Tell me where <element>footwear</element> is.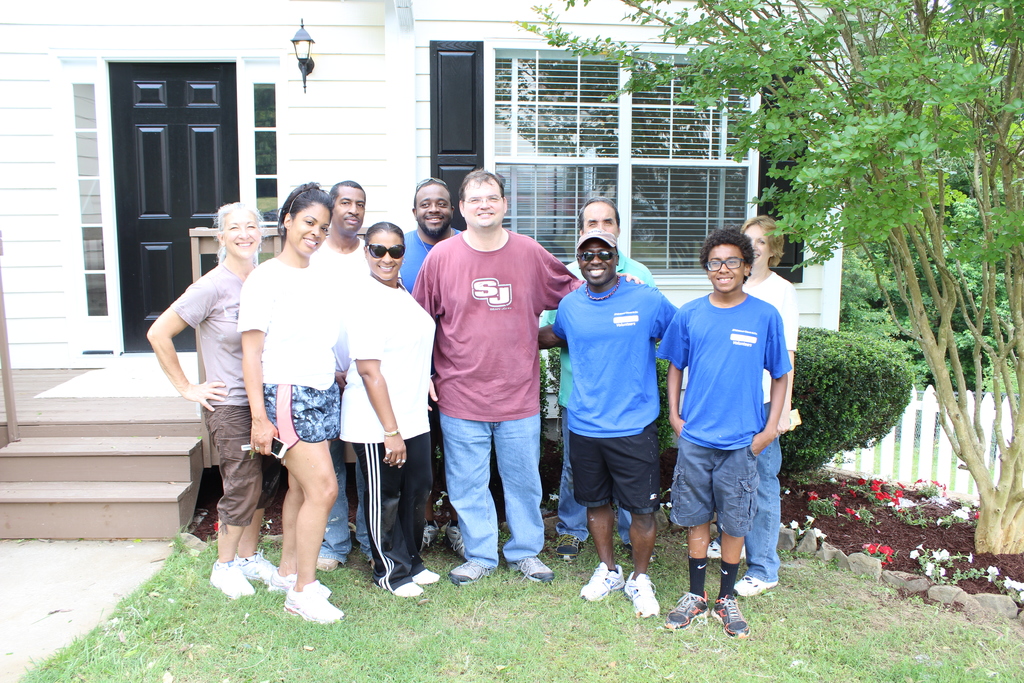
<element>footwear</element> is at left=267, top=564, right=332, bottom=595.
